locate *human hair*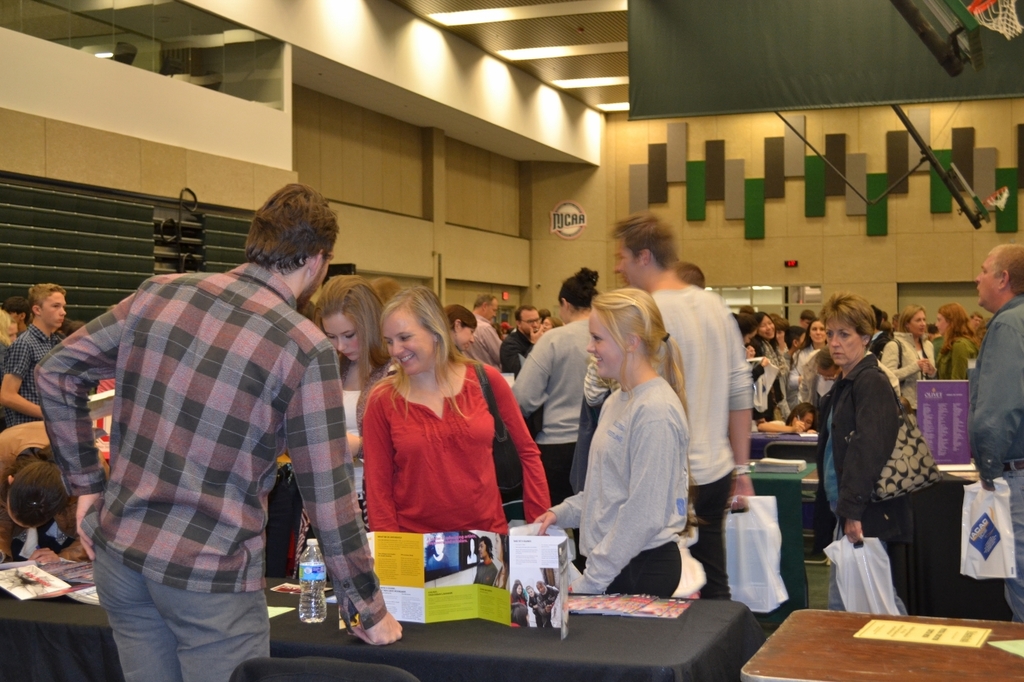
994:241:1023:298
